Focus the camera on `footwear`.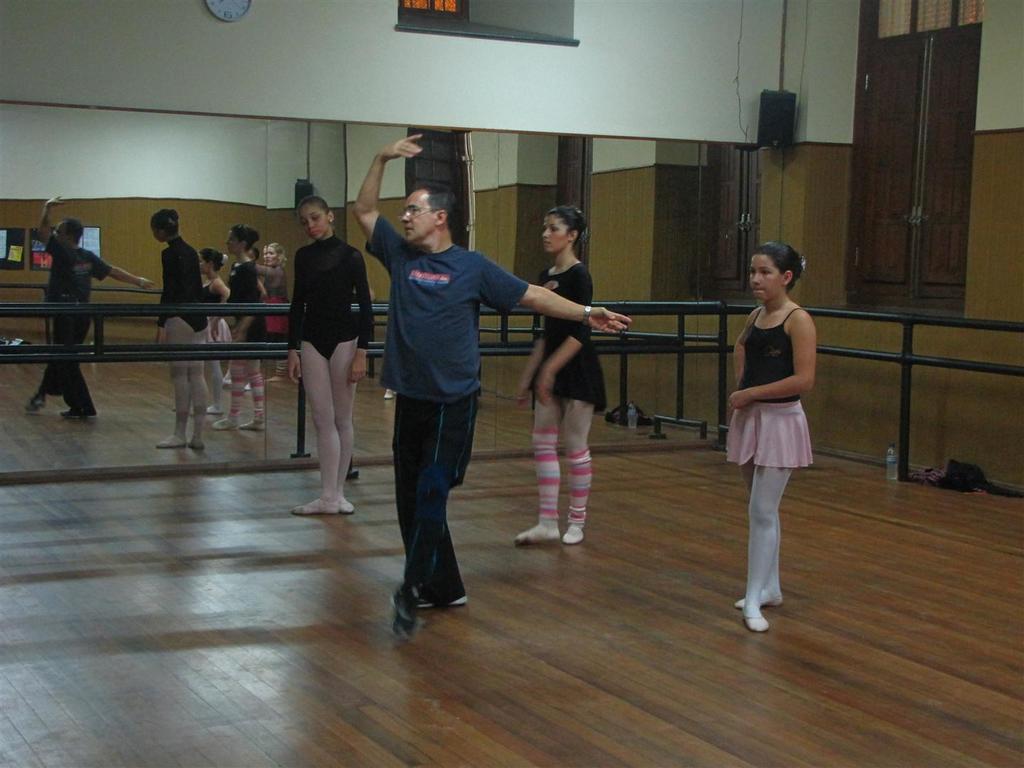
Focus region: <bbox>744, 612, 767, 631</bbox>.
